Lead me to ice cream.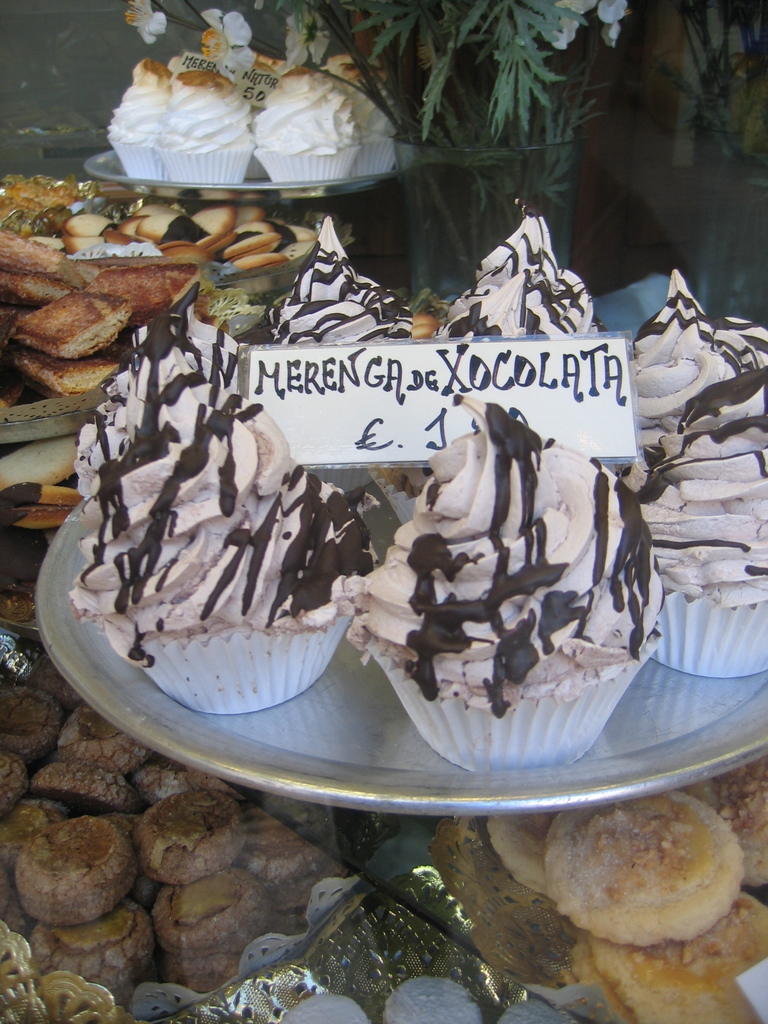
Lead to (598, 273, 767, 688).
